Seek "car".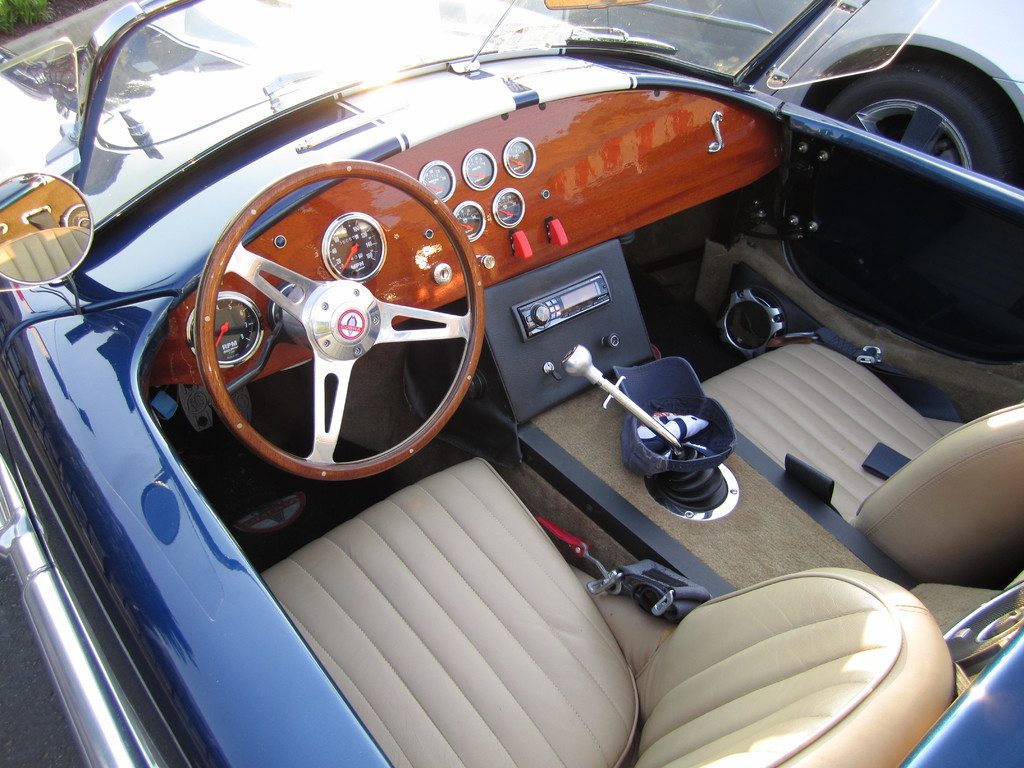
[0, 0, 1023, 767].
